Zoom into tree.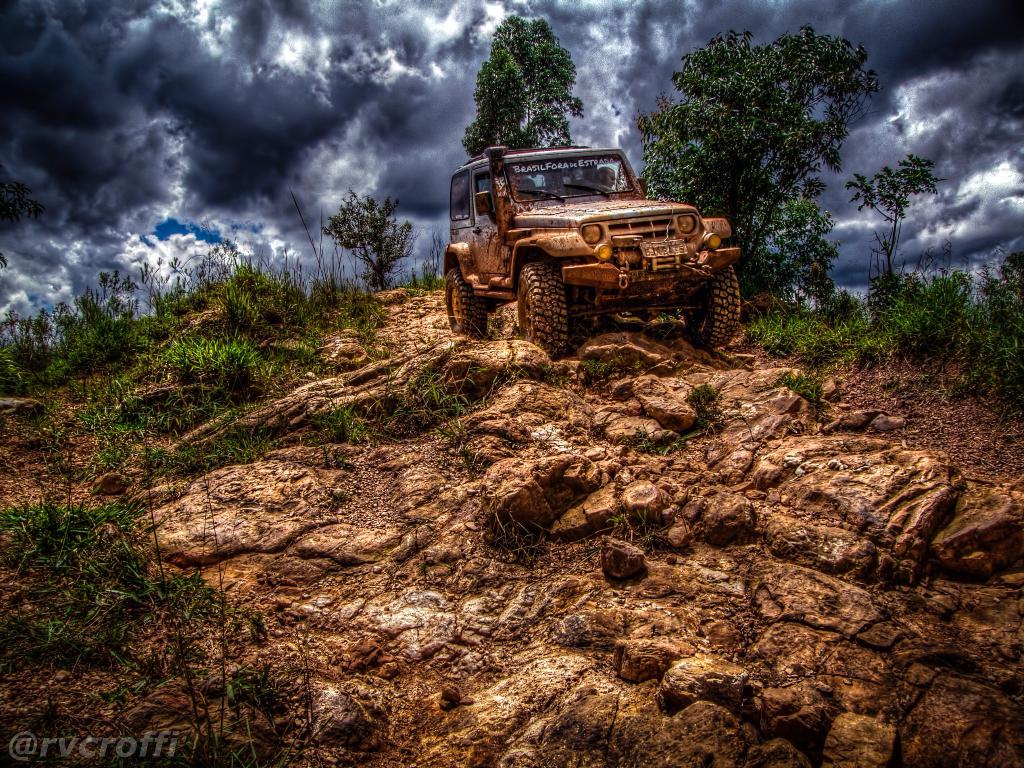
Zoom target: rect(456, 12, 587, 163).
